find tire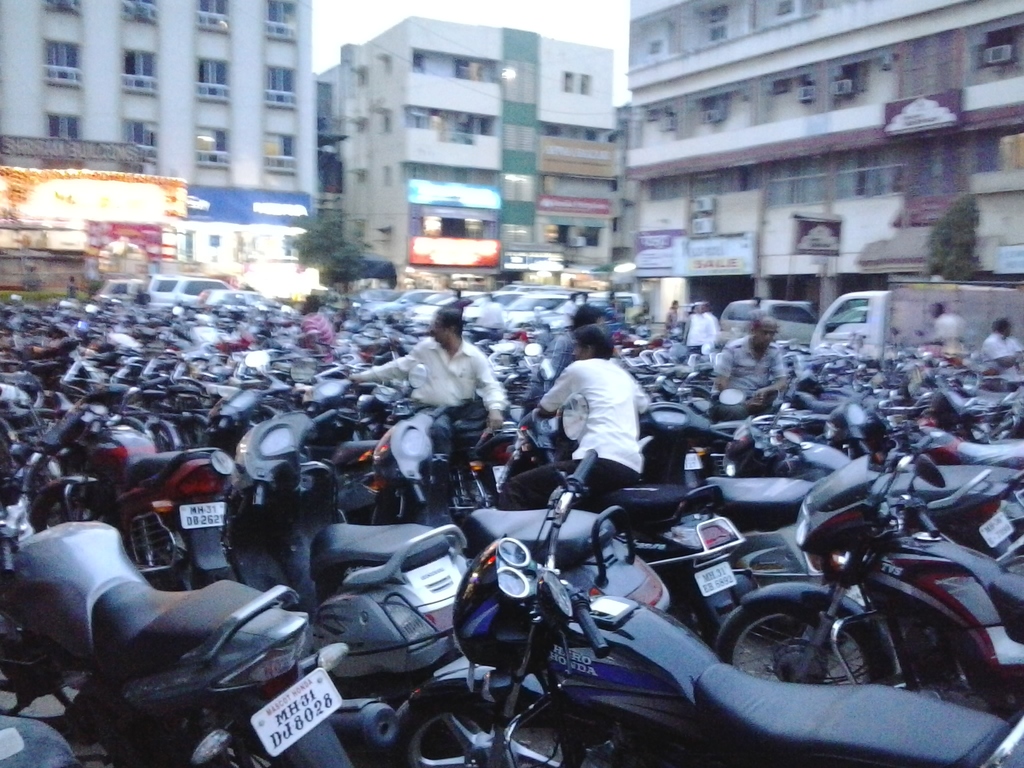
box(181, 413, 209, 452)
